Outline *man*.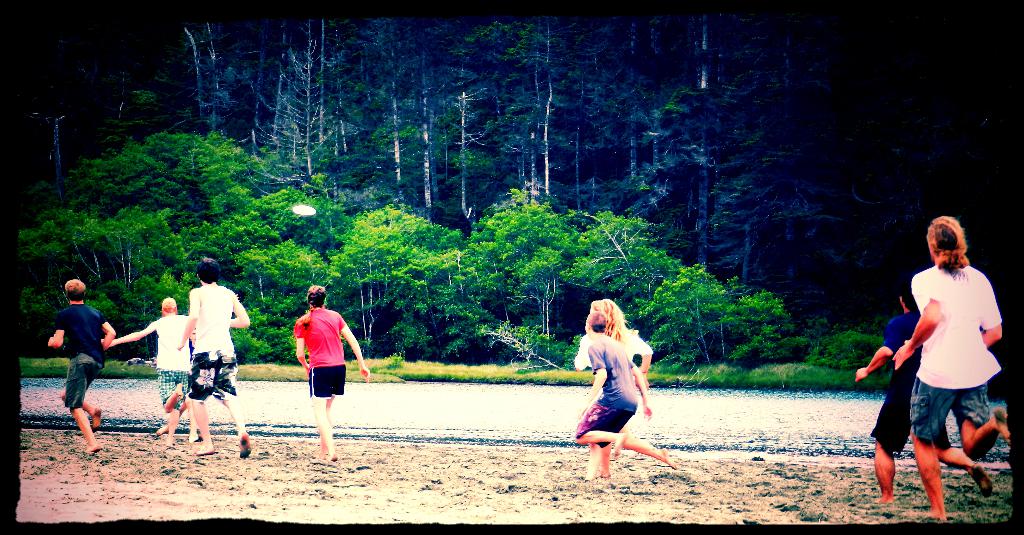
Outline: rect(177, 252, 252, 457).
